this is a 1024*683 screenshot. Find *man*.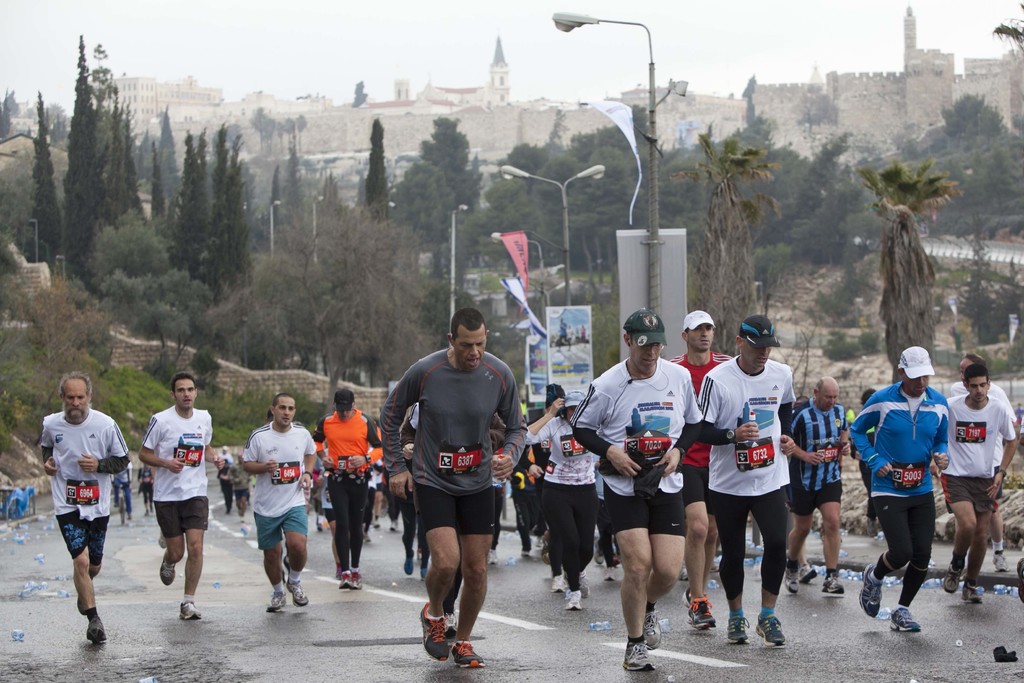
Bounding box: select_region(777, 380, 862, 600).
